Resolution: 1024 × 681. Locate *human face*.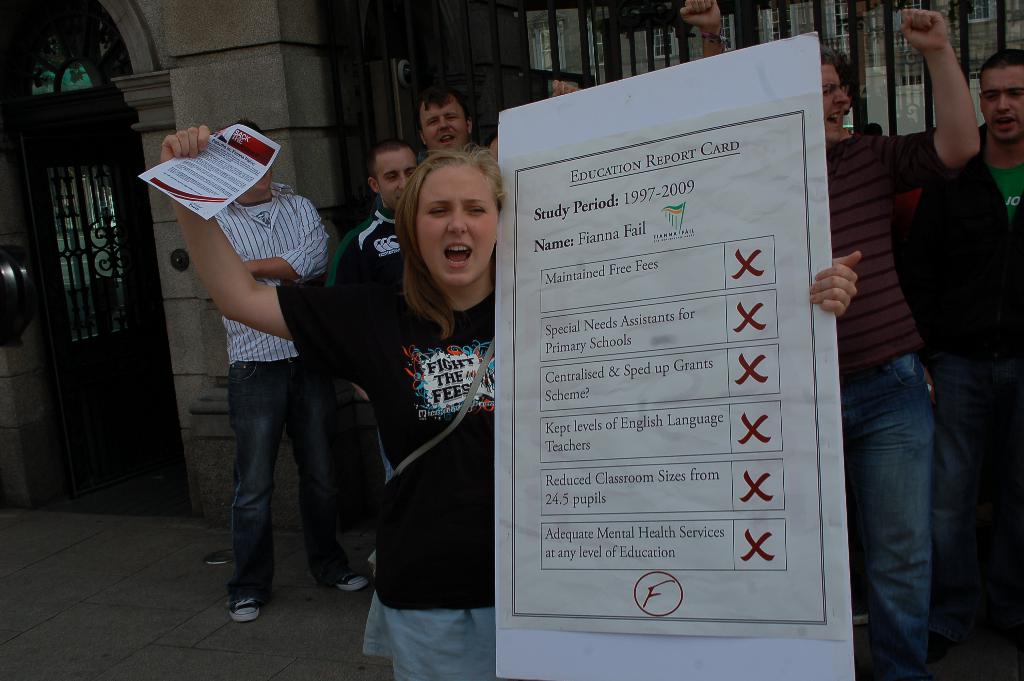
bbox(820, 63, 850, 144).
